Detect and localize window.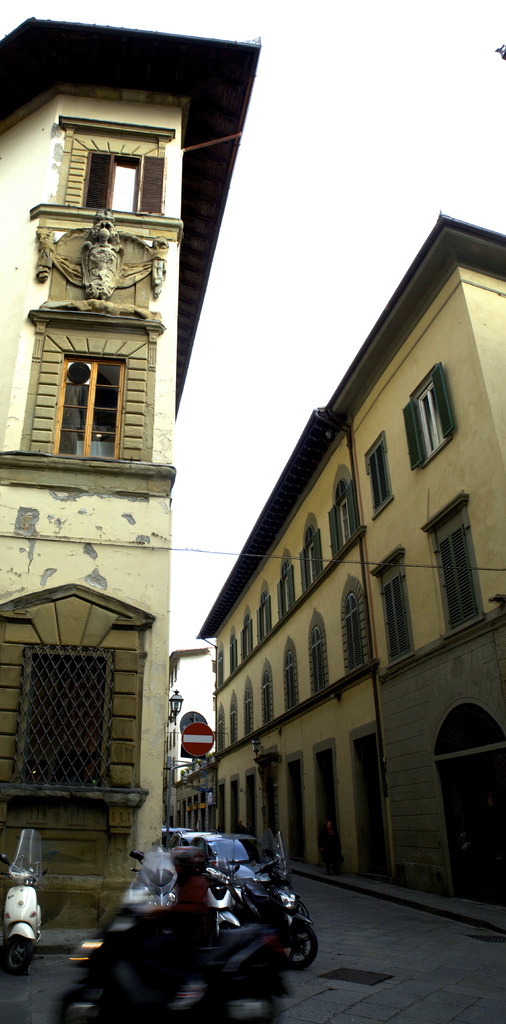
Localized at rect(325, 469, 358, 557).
